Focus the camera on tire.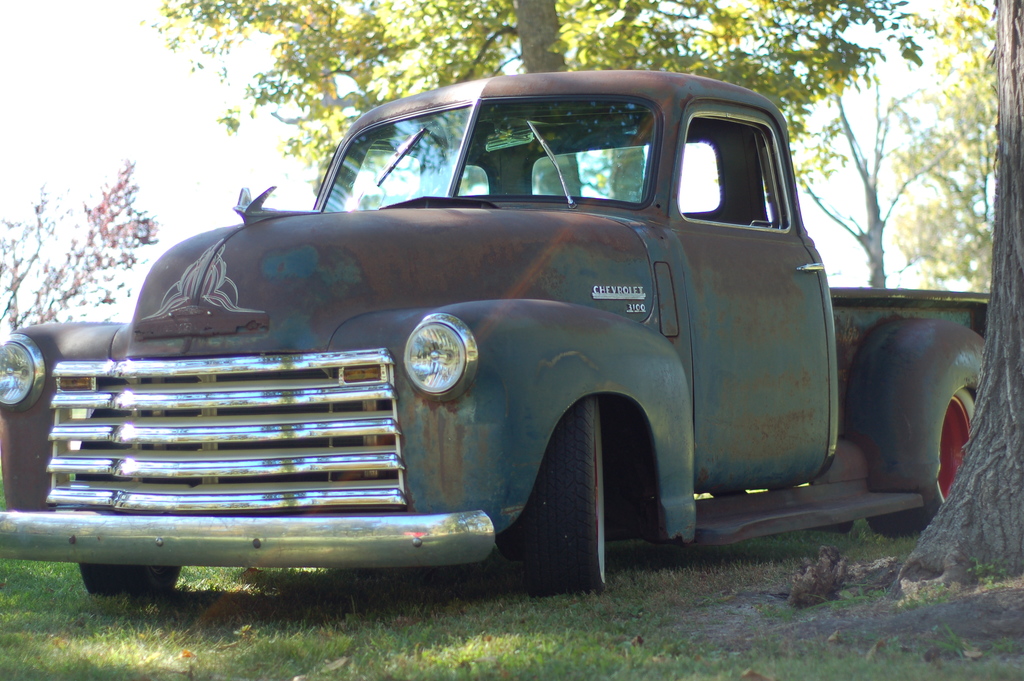
Focus region: crop(503, 397, 626, 604).
